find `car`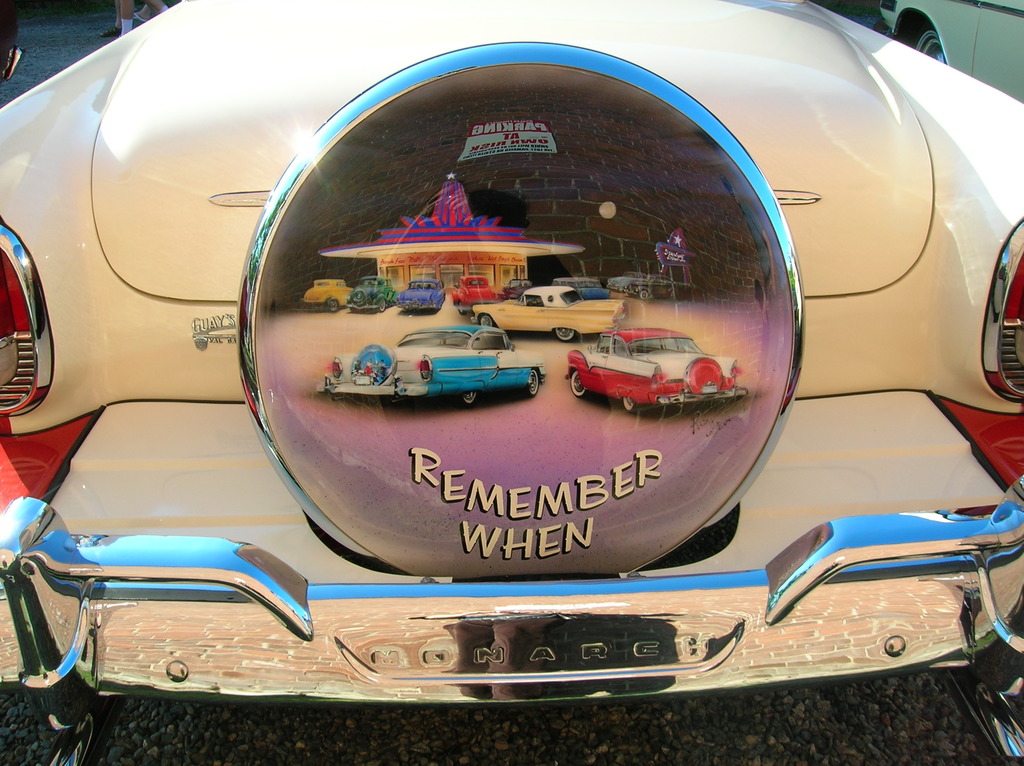
pyautogui.locateOnScreen(563, 277, 608, 298)
